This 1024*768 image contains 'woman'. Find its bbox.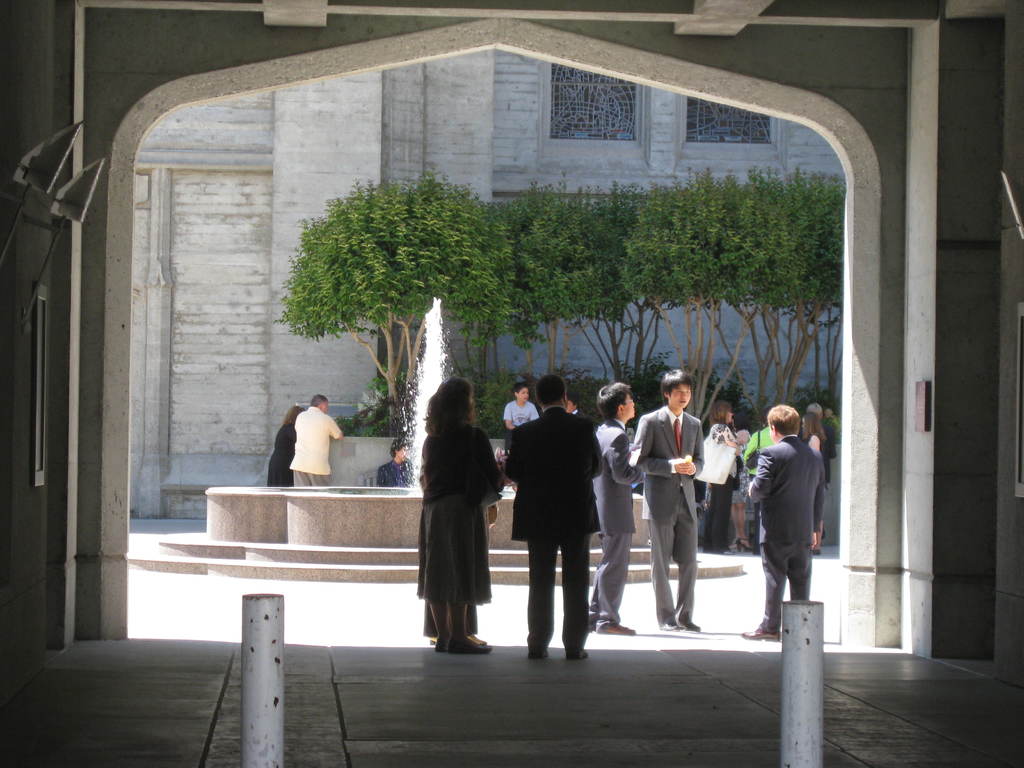
bbox=(268, 404, 307, 490).
